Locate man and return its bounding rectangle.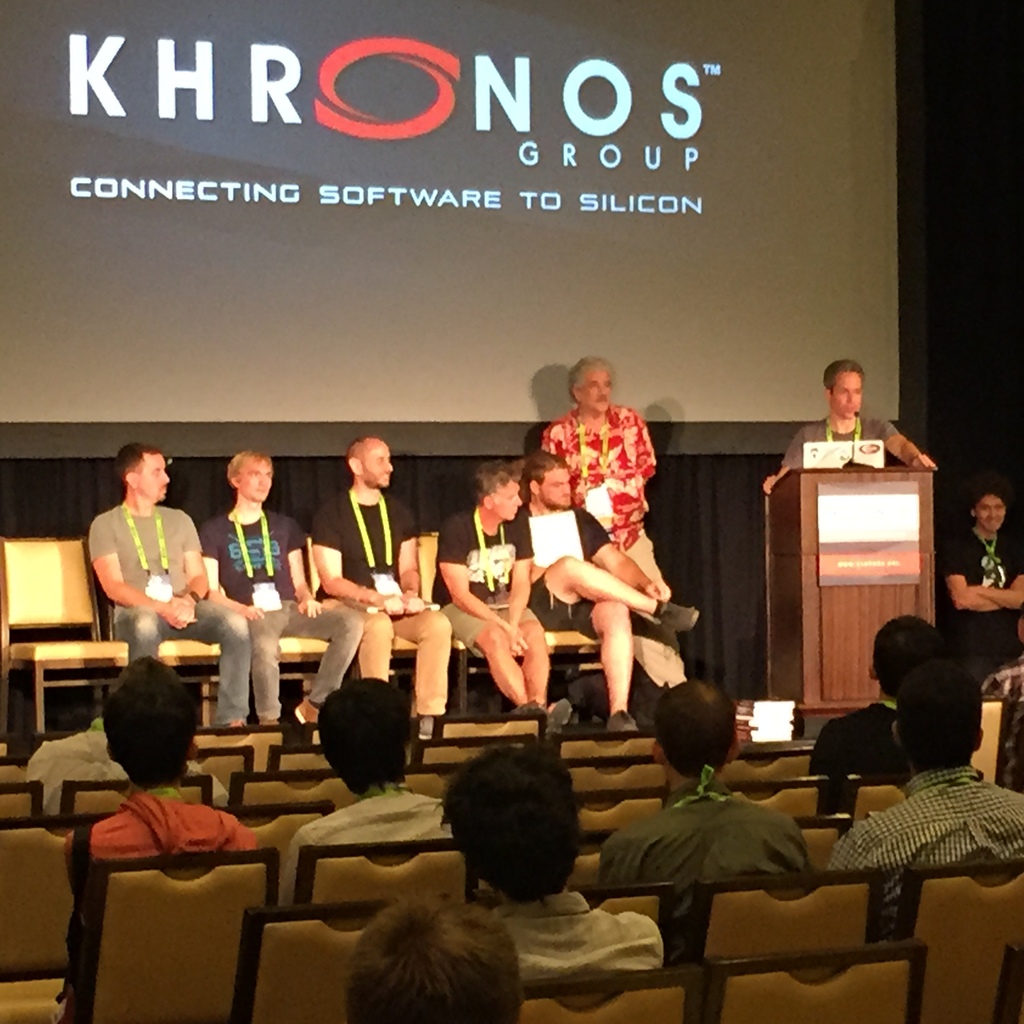
BBox(274, 678, 454, 915).
